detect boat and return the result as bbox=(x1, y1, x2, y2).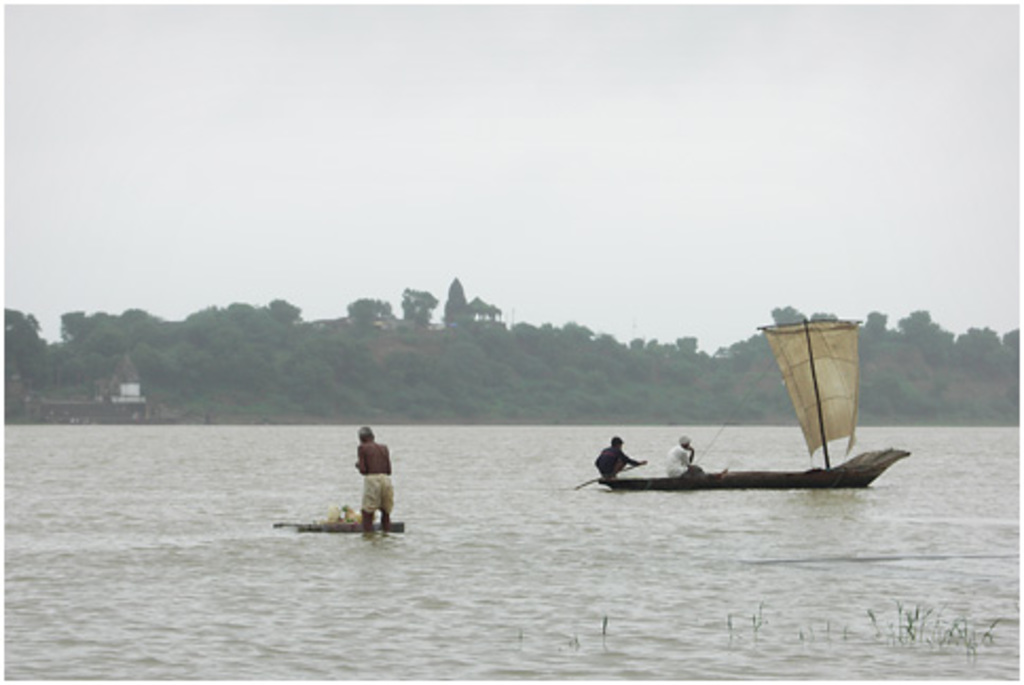
bbox=(546, 330, 895, 503).
